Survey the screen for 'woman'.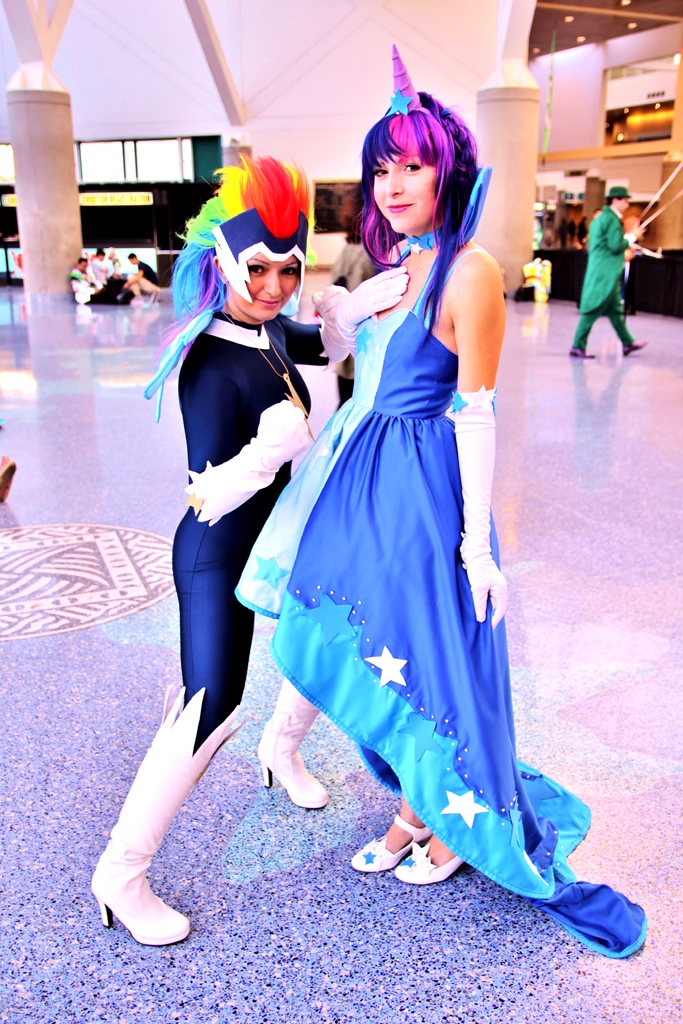
Survey found: [left=88, top=148, right=358, bottom=951].
